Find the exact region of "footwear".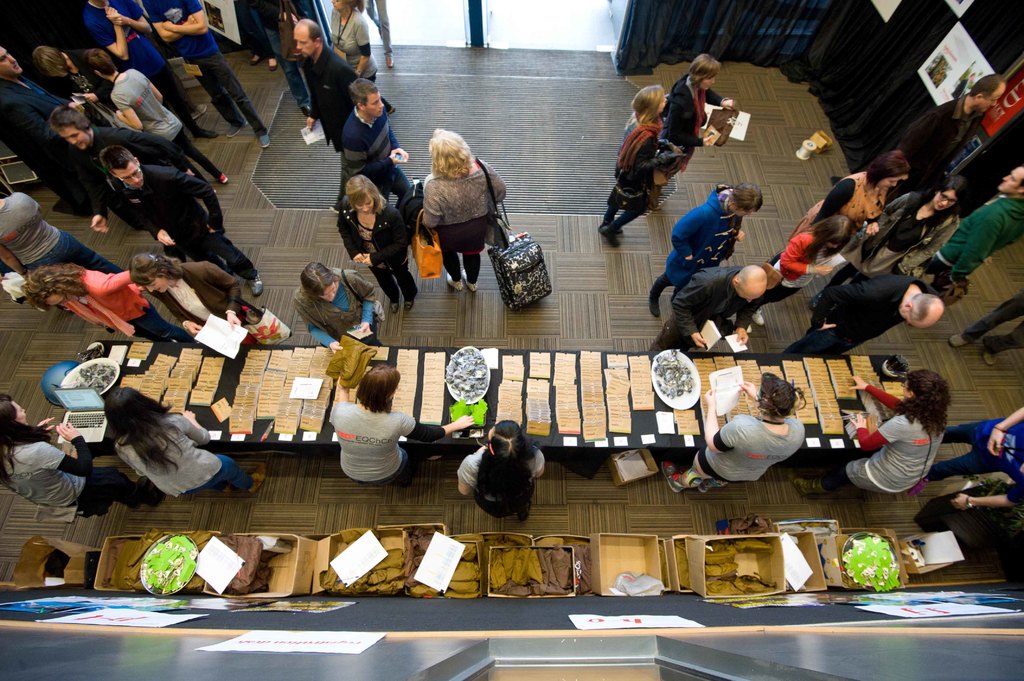
Exact region: box=[808, 301, 820, 319].
